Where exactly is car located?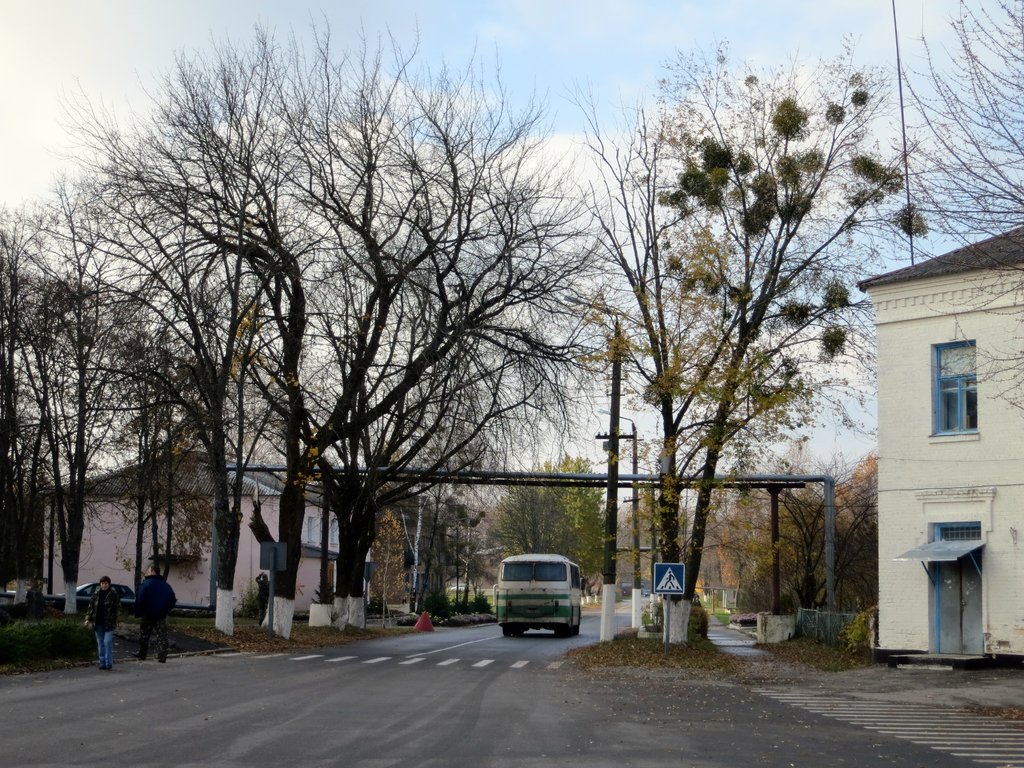
Its bounding box is box(644, 588, 650, 598).
